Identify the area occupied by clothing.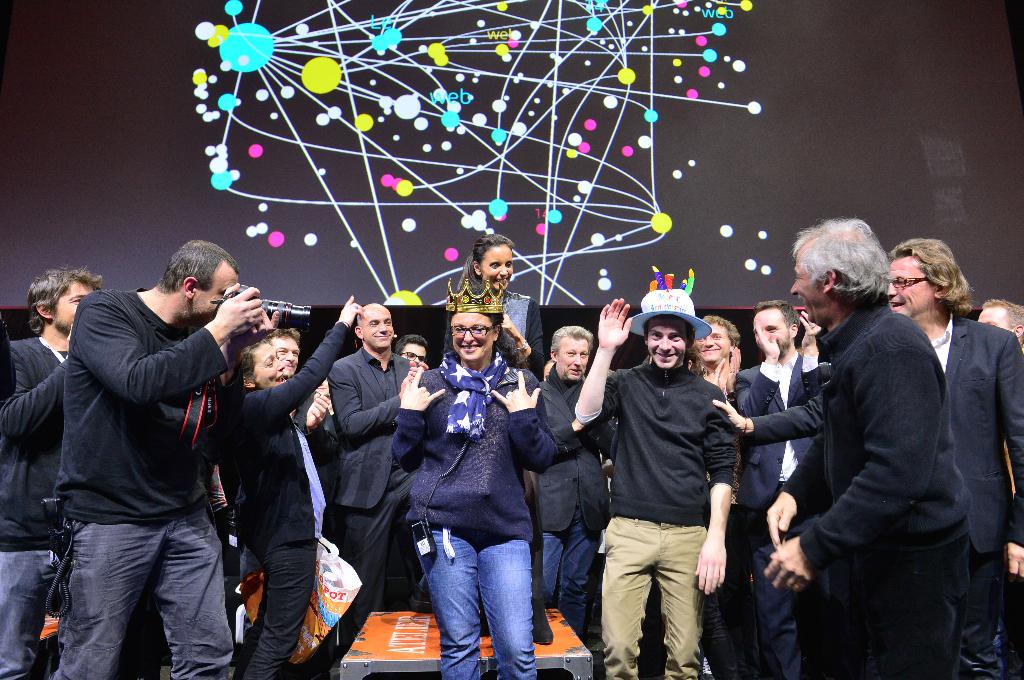
Area: 927 313 1023 679.
